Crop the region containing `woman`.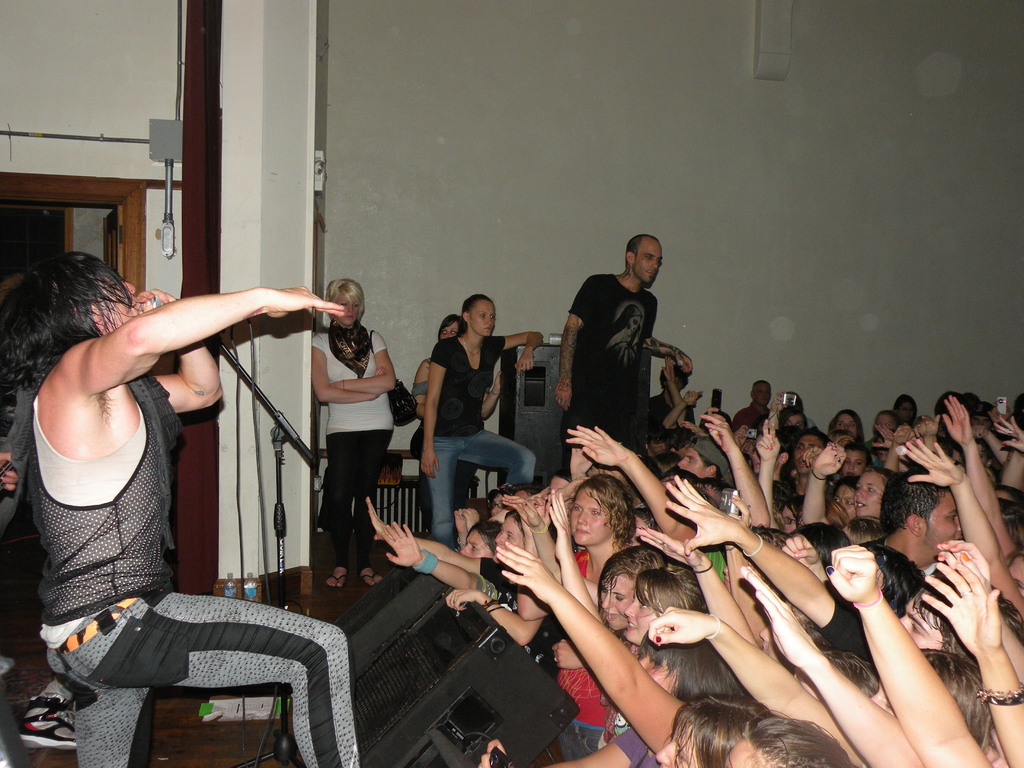
Crop region: bbox=(642, 564, 905, 767).
